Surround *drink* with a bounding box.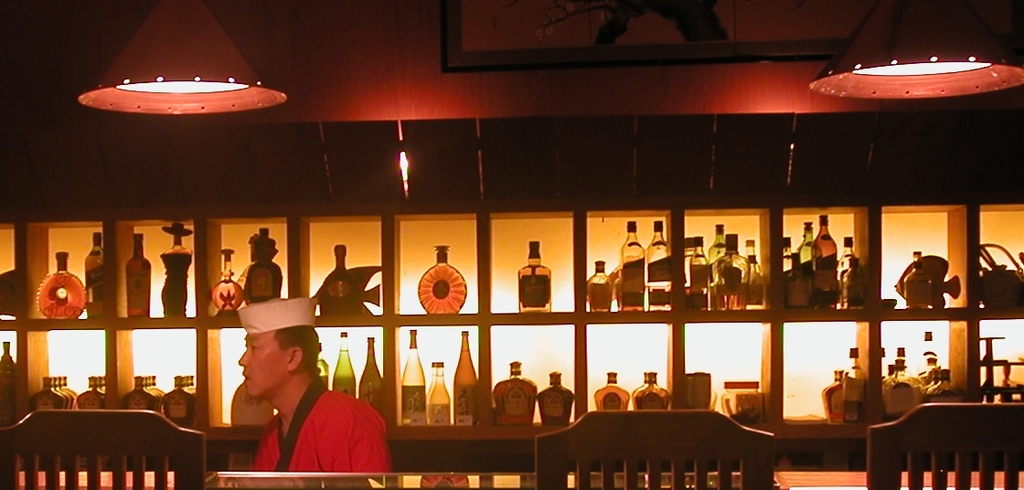
bbox=[213, 272, 239, 307].
